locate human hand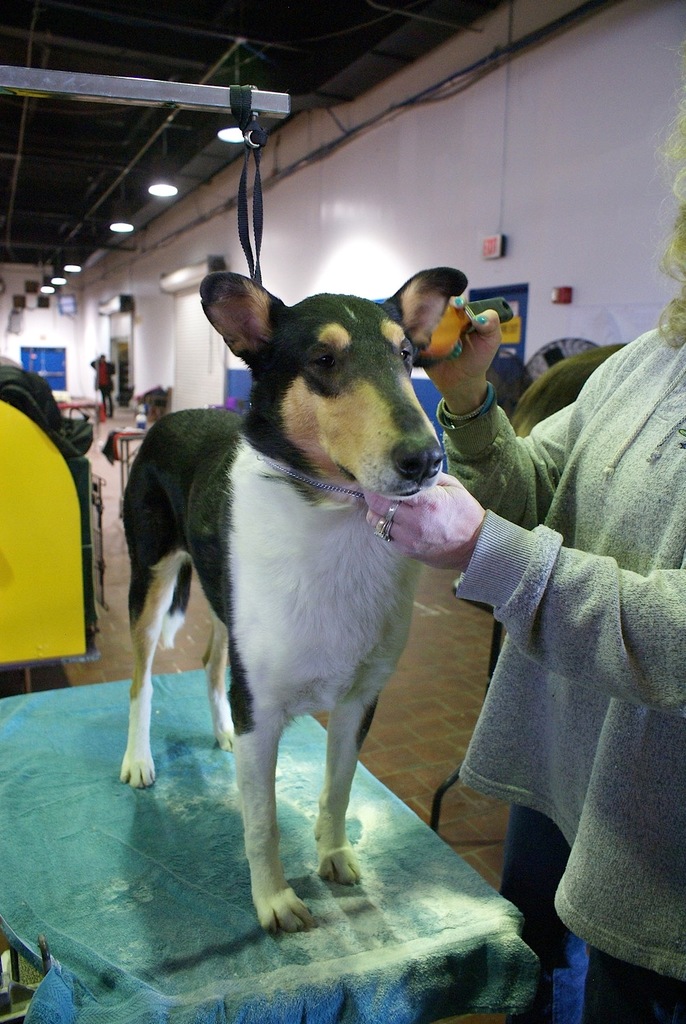
(left=361, top=462, right=479, bottom=565)
